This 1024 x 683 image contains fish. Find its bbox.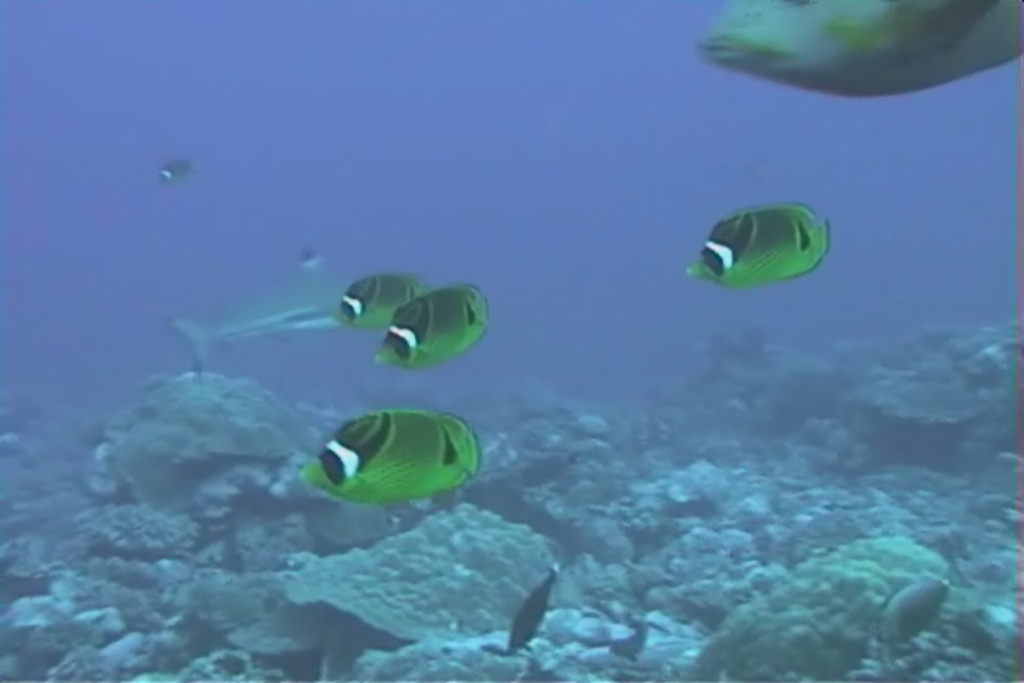
(left=330, top=268, right=422, bottom=327).
